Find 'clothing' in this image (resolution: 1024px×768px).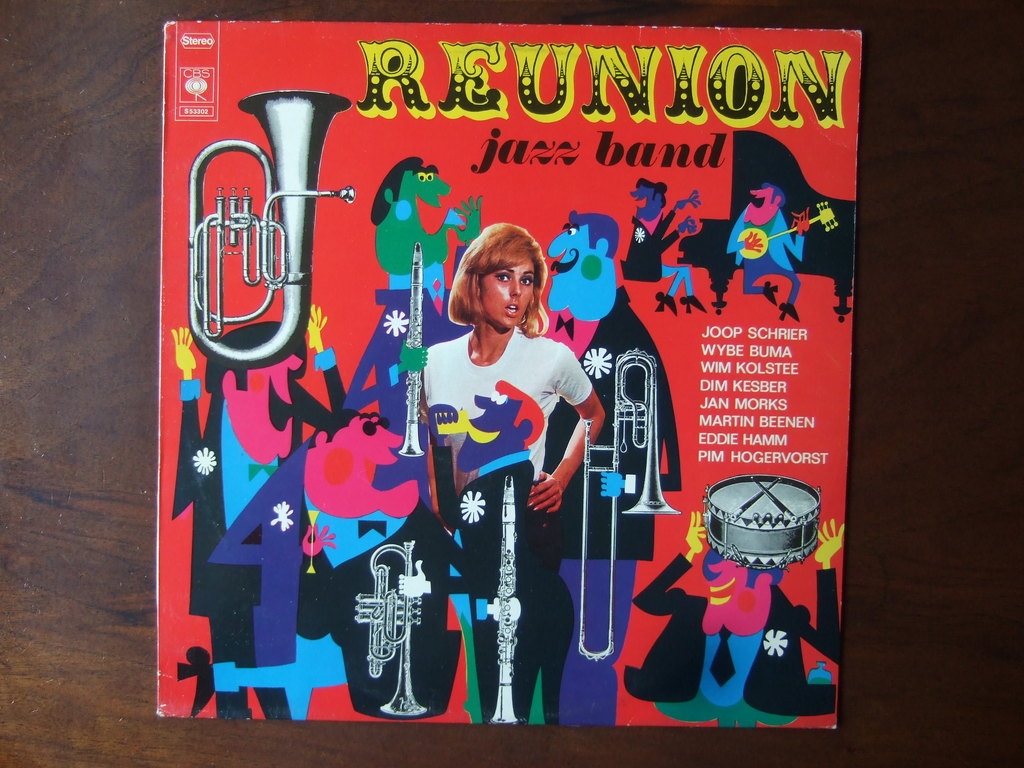
(left=208, top=435, right=480, bottom=717).
